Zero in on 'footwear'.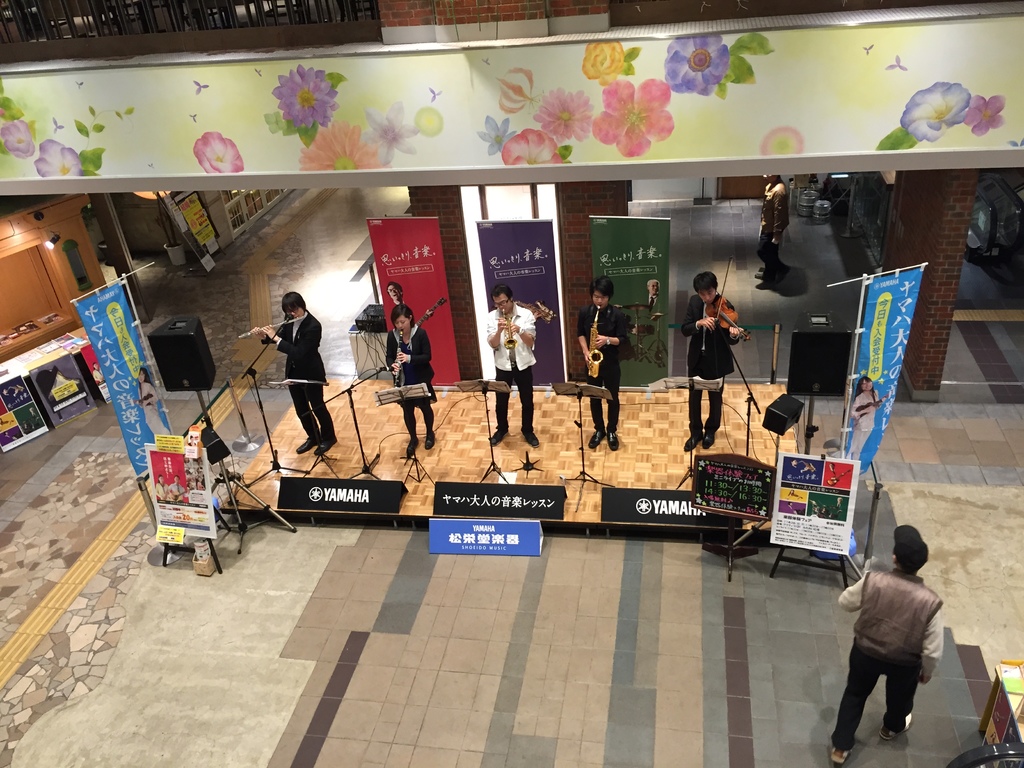
Zeroed in: [x1=521, y1=426, x2=538, y2=447].
